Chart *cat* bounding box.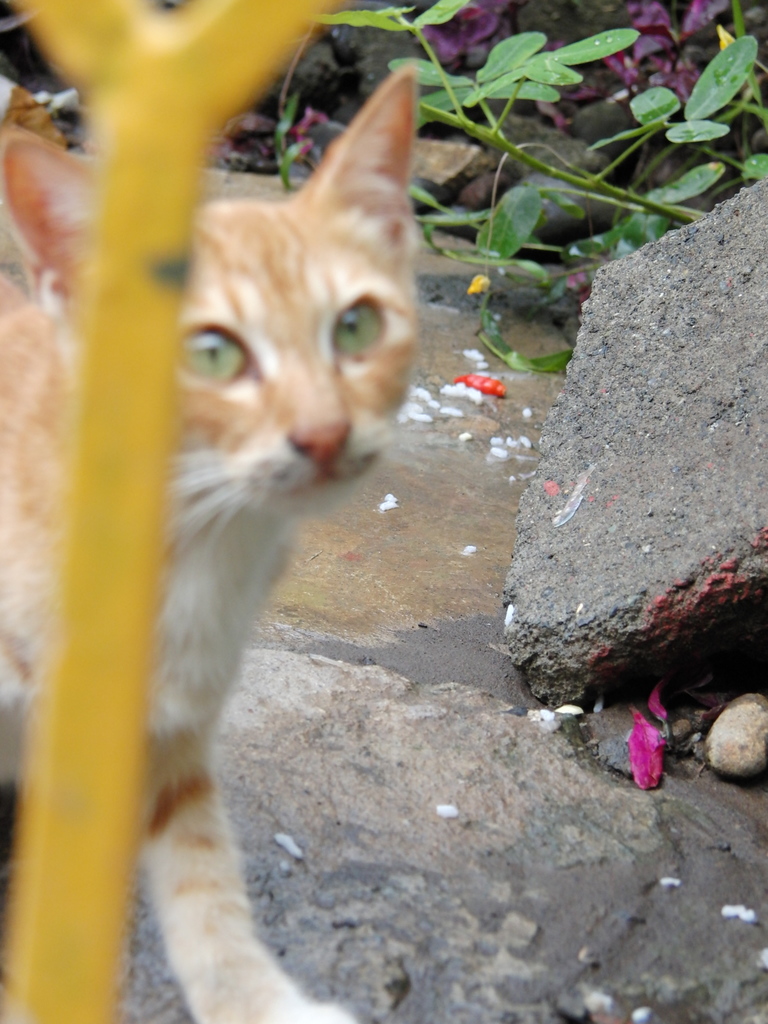
Charted: (left=0, top=56, right=432, bottom=1022).
